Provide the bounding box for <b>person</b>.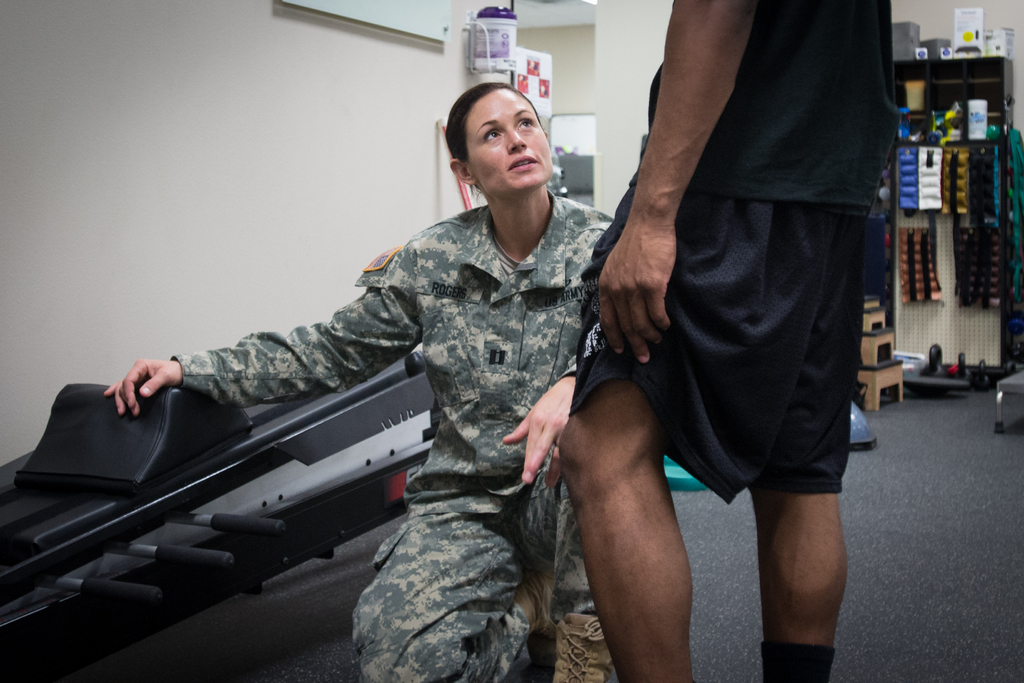
rect(559, 0, 900, 682).
